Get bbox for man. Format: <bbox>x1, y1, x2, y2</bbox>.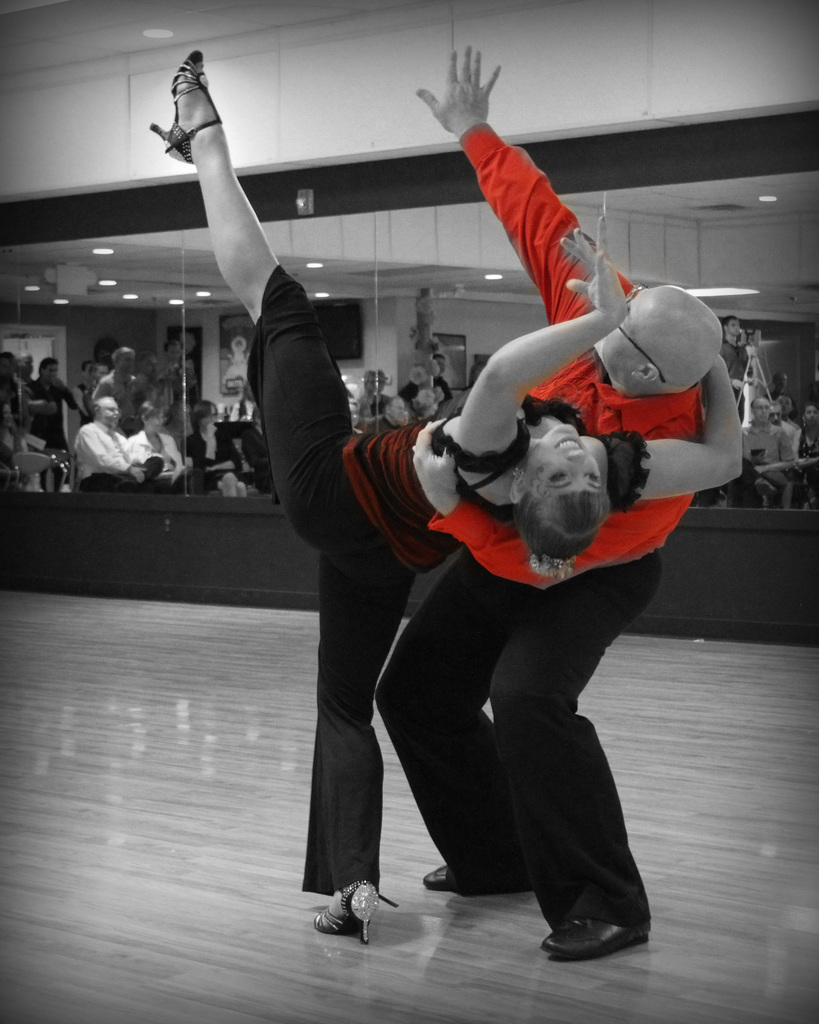
<bbox>371, 36, 727, 964</bbox>.
